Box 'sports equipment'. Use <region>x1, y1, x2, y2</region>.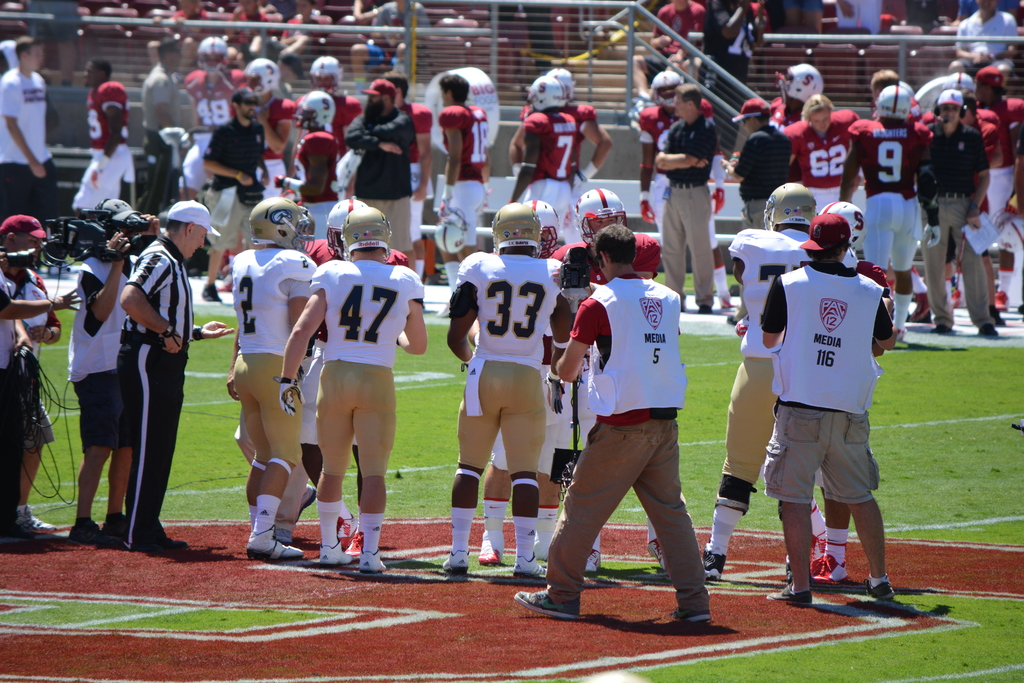
<region>938, 68, 979, 99</region>.
